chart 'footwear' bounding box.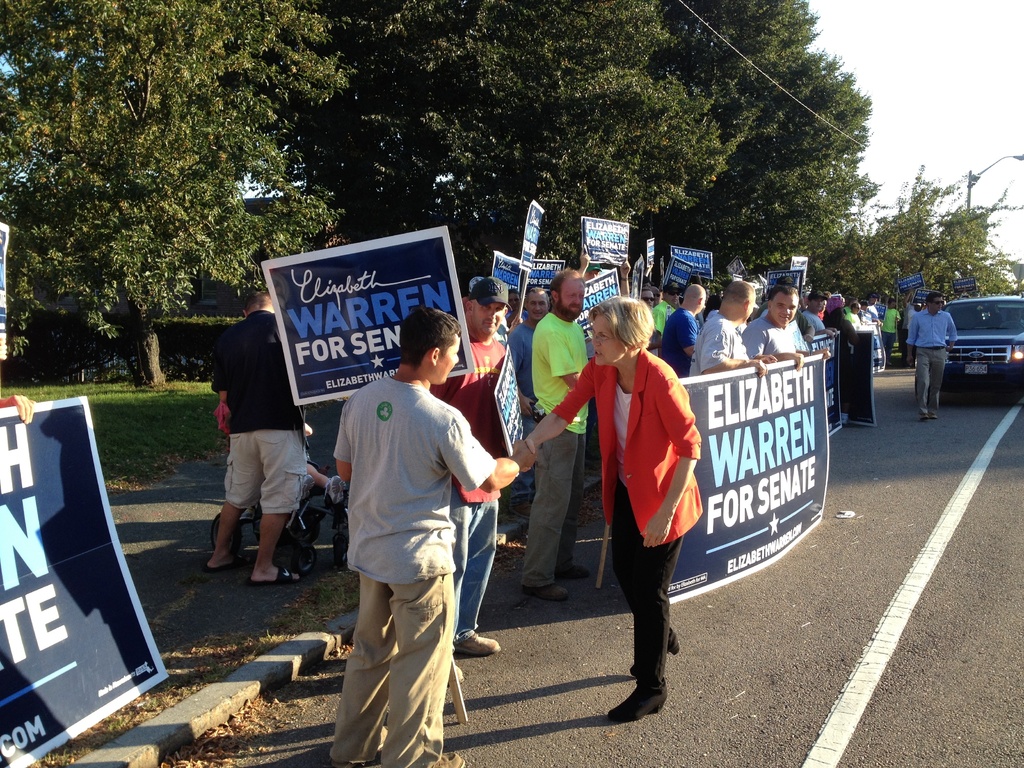
Charted: detection(334, 553, 355, 572).
